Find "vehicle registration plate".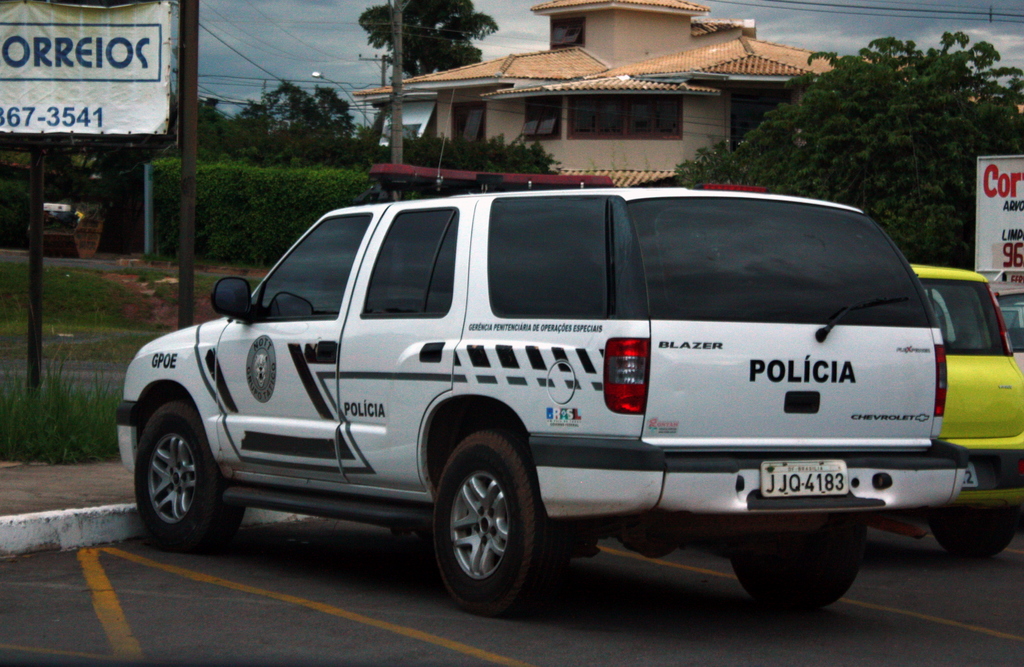
pyautogui.locateOnScreen(762, 457, 846, 496).
